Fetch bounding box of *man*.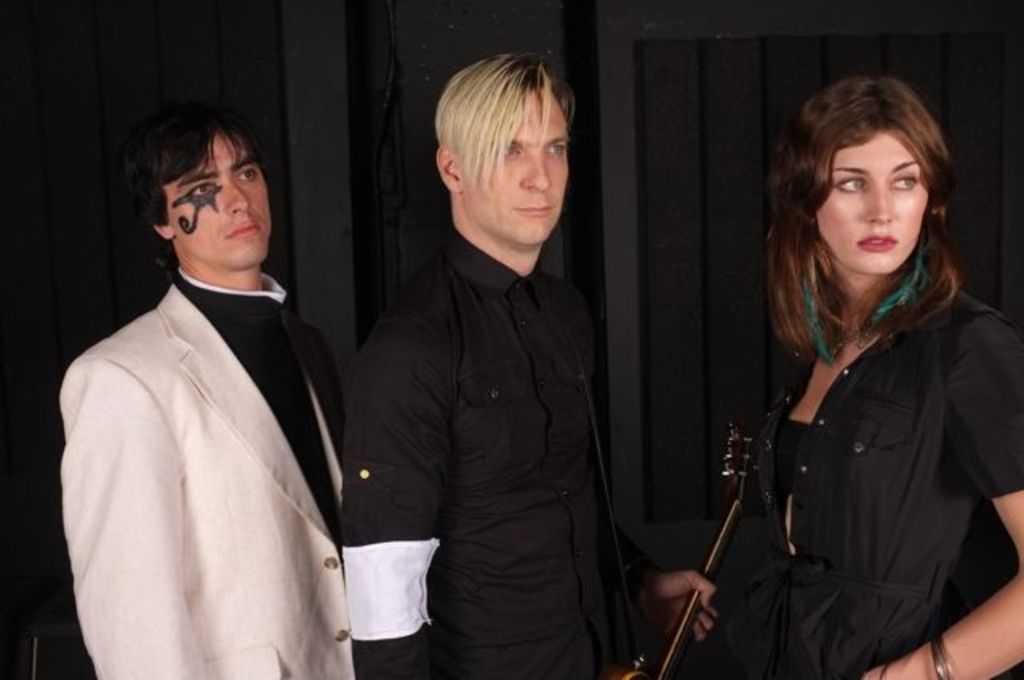
Bbox: (x1=45, y1=62, x2=384, y2=672).
